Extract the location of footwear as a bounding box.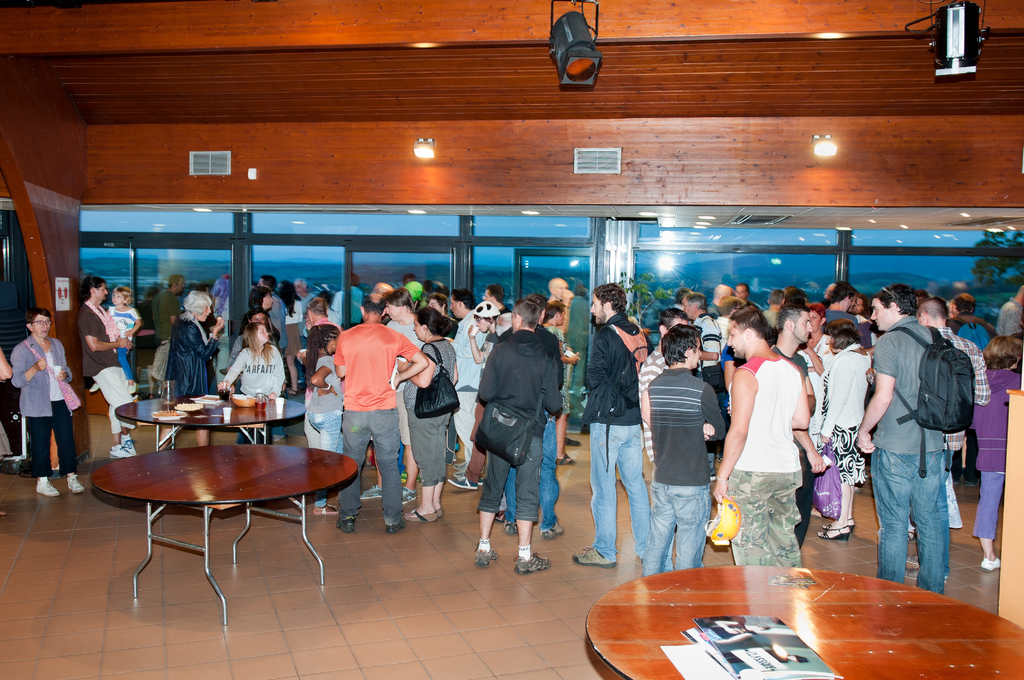
[x1=33, y1=474, x2=64, y2=498].
